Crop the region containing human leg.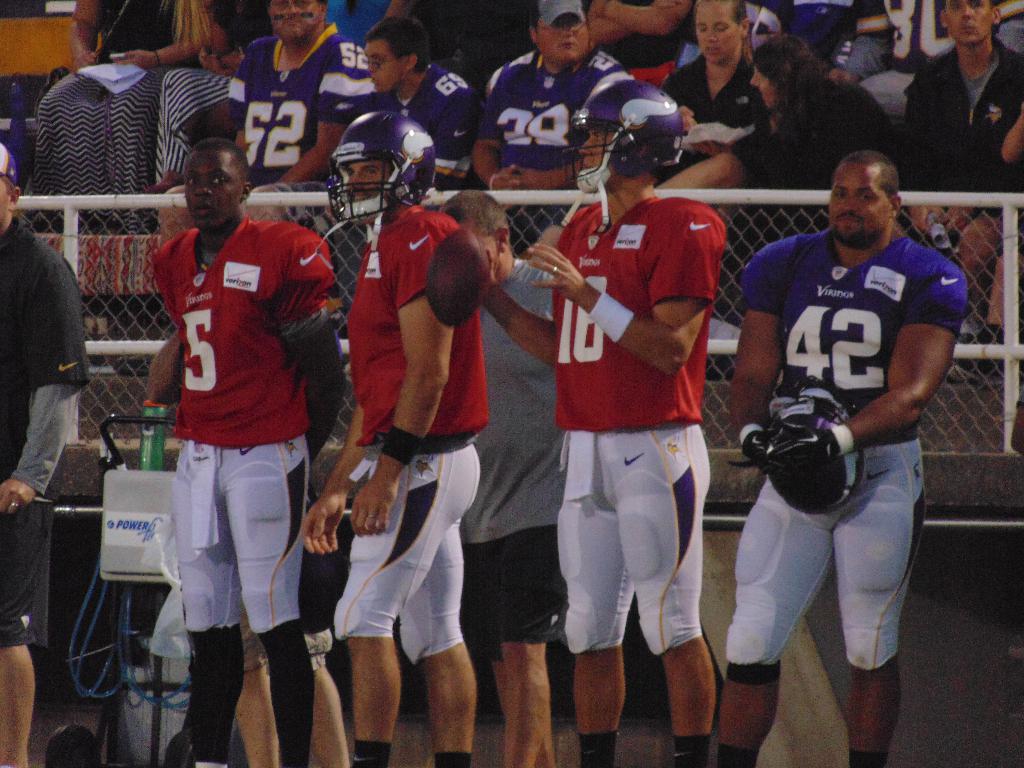
Crop region: x1=329, y1=451, x2=481, y2=767.
